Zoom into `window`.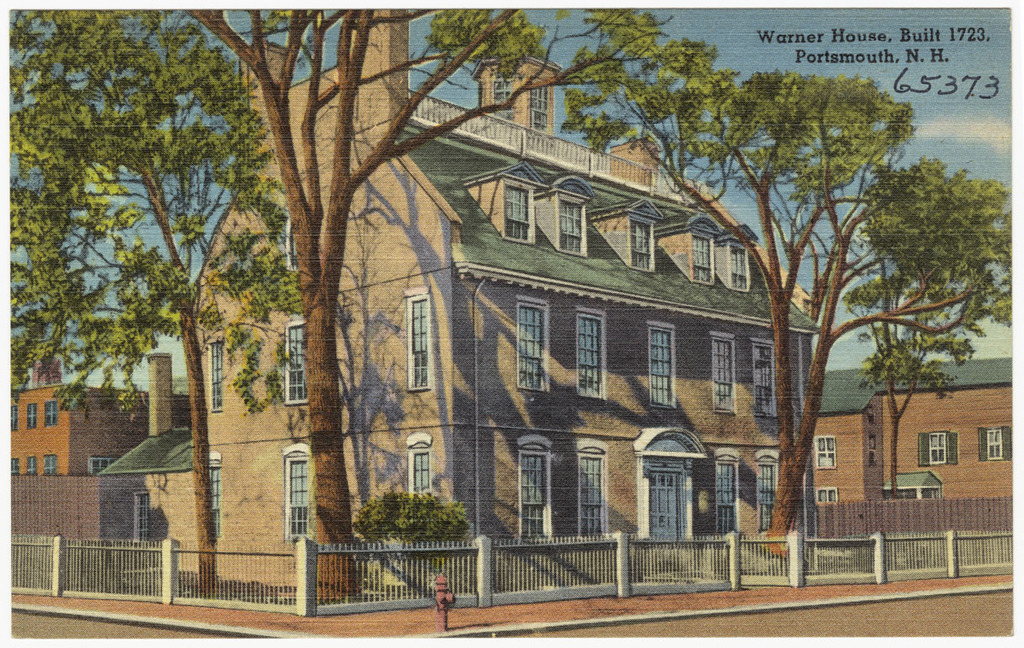
Zoom target: [498, 184, 534, 244].
